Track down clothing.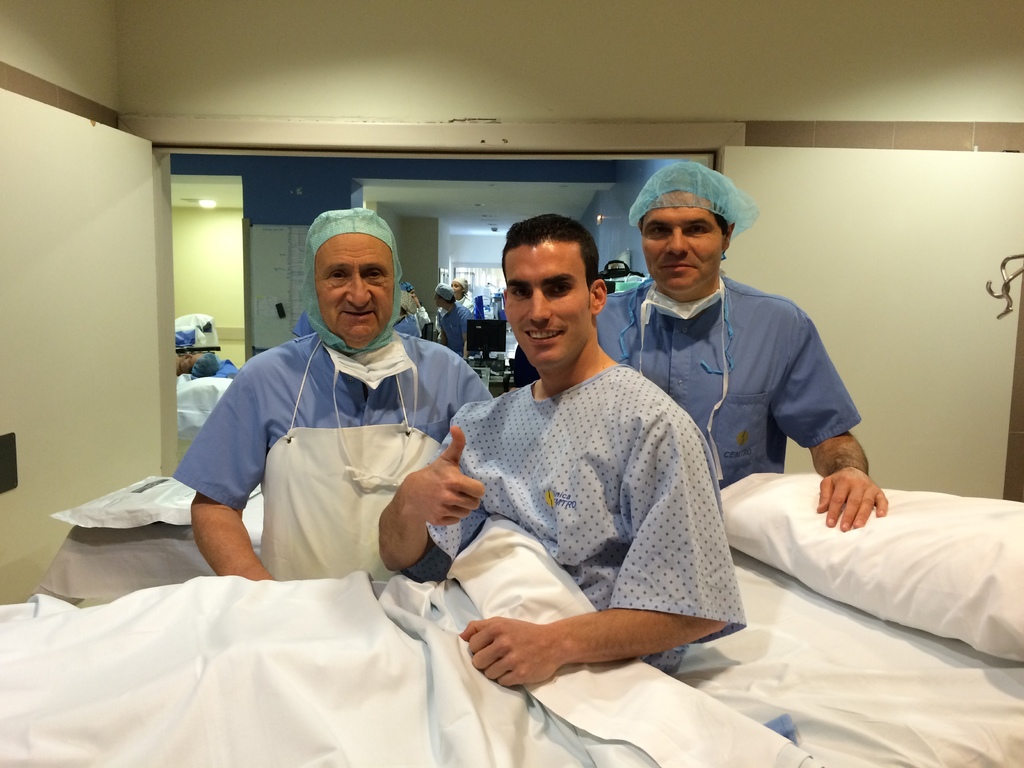
Tracked to <box>433,300,731,712</box>.
